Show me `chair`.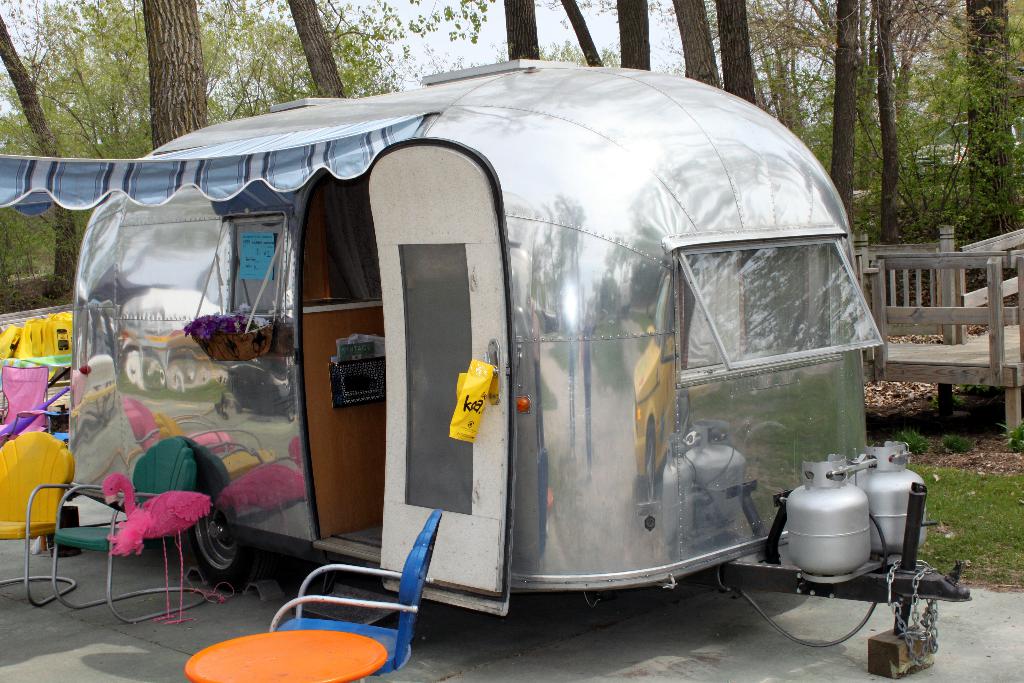
`chair` is here: crop(50, 429, 211, 626).
